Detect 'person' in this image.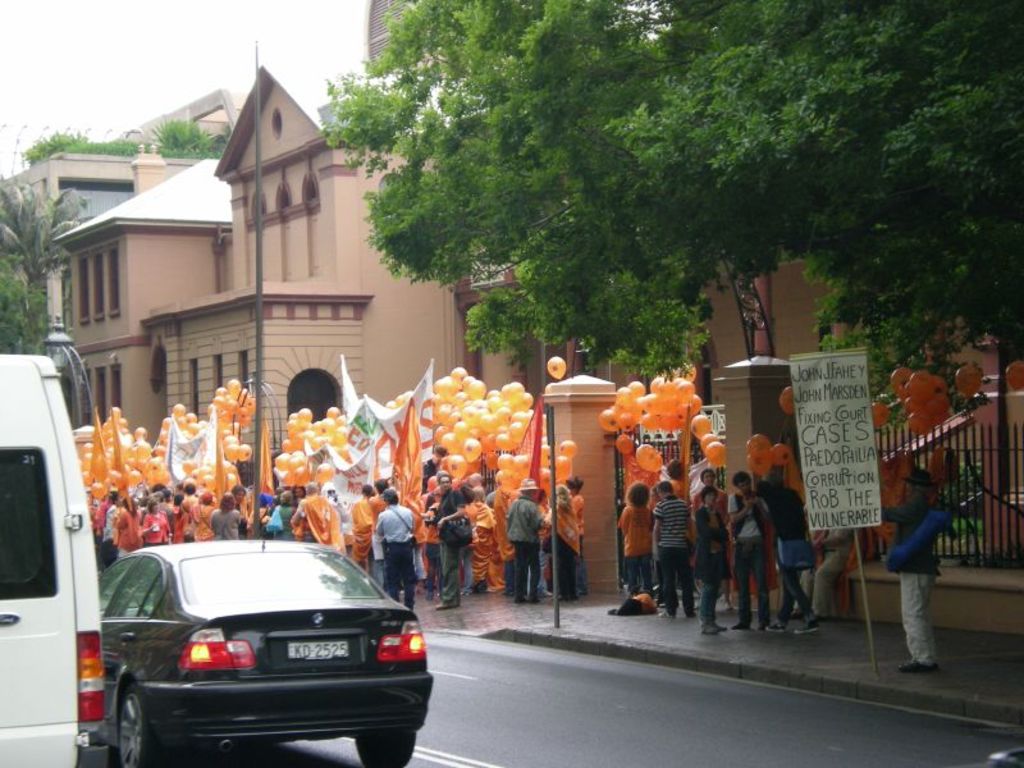
Detection: select_region(686, 486, 736, 626).
